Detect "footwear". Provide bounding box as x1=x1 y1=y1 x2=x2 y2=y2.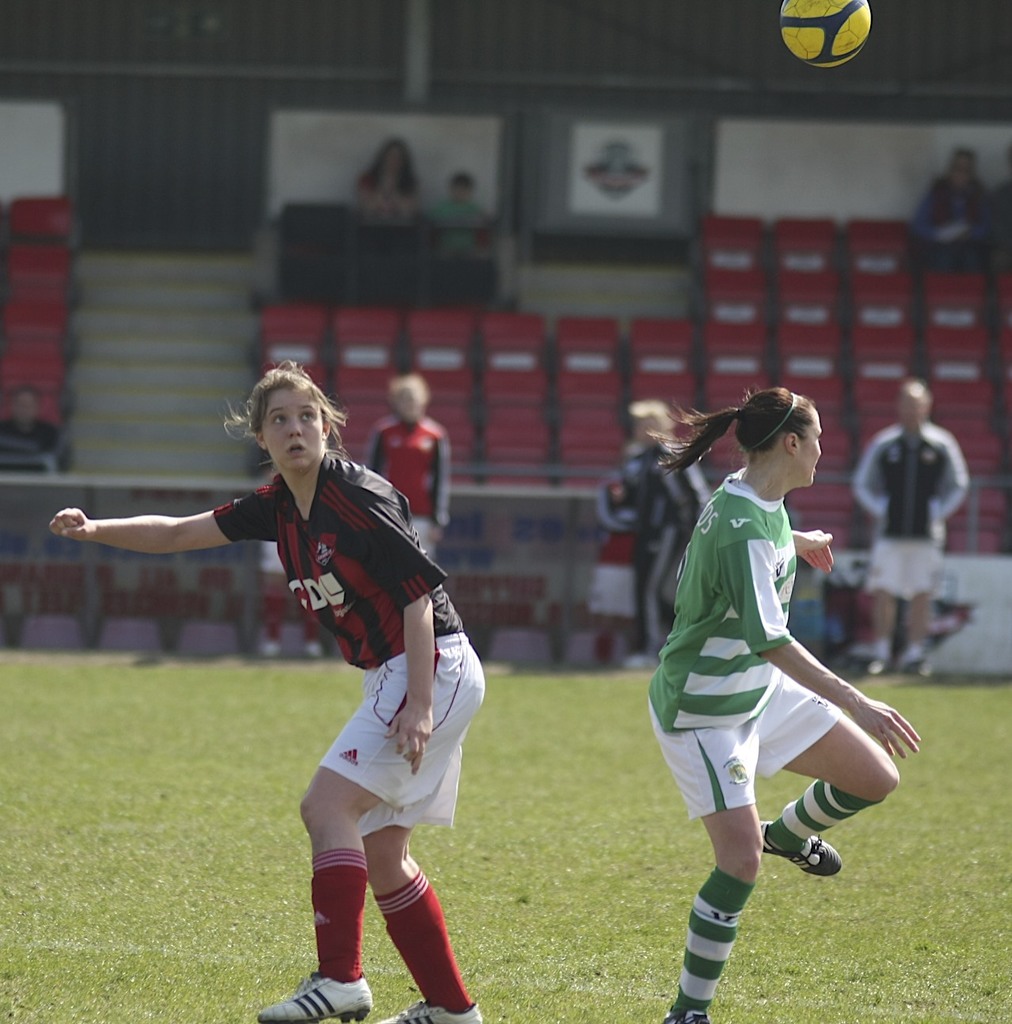
x1=371 y1=991 x2=485 y2=1023.
